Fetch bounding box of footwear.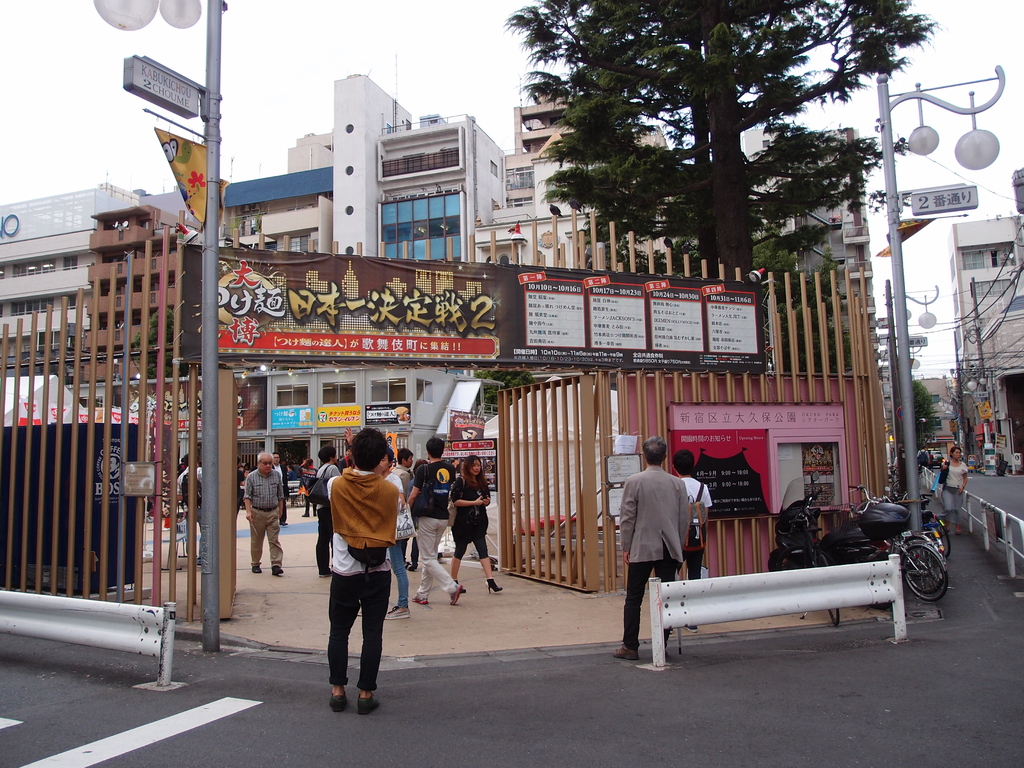
Bbox: box=[943, 518, 951, 533].
